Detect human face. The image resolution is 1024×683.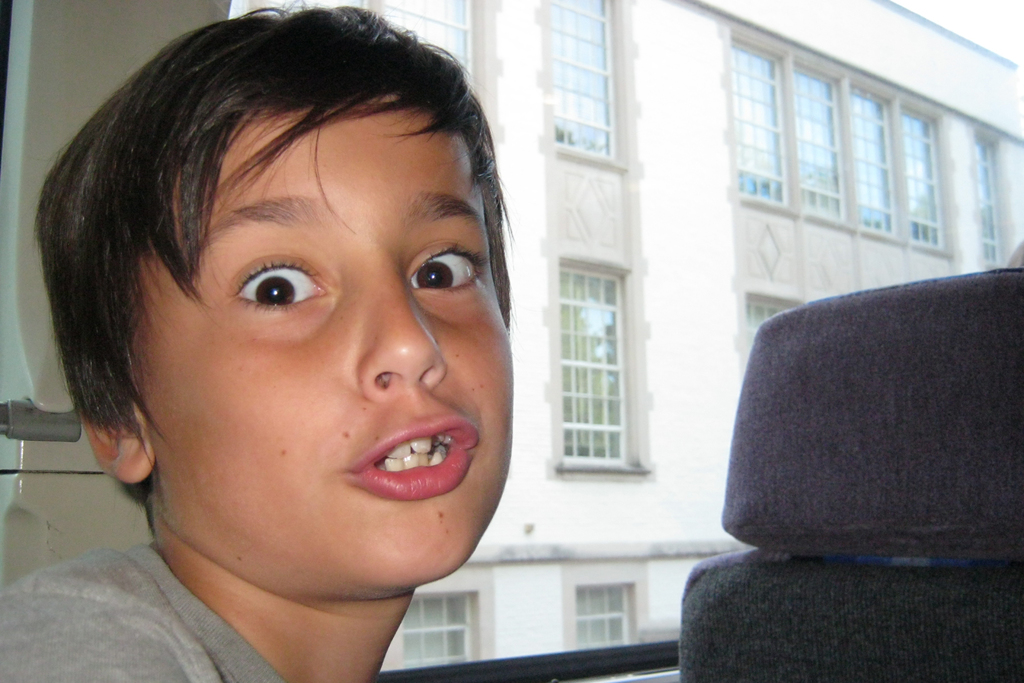
<region>137, 94, 512, 583</region>.
